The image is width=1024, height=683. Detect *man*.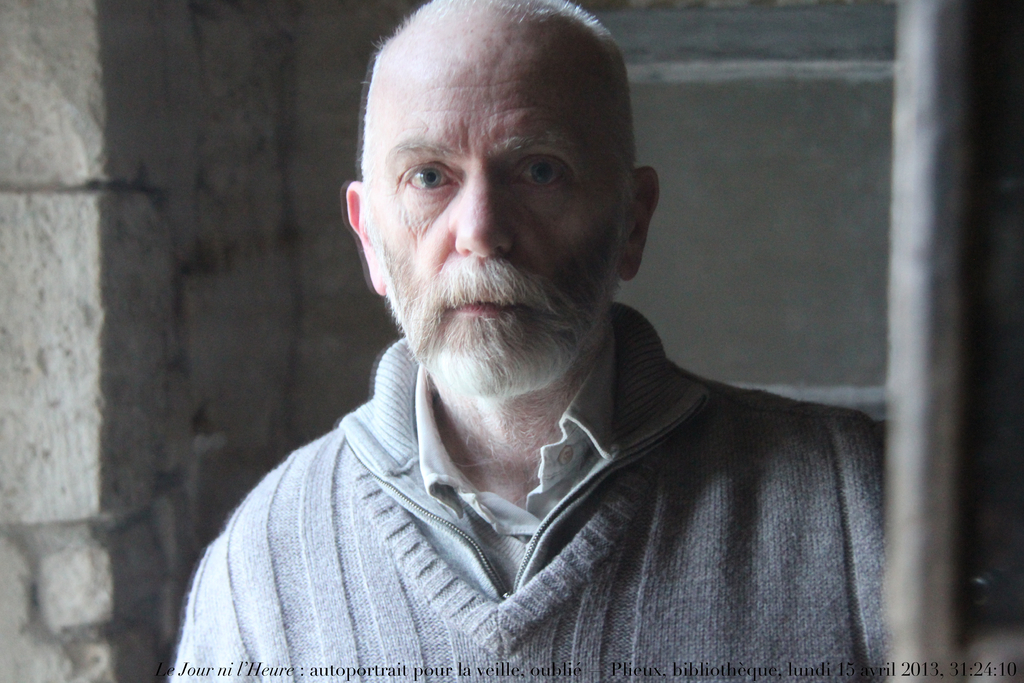
Detection: Rect(196, 11, 897, 654).
